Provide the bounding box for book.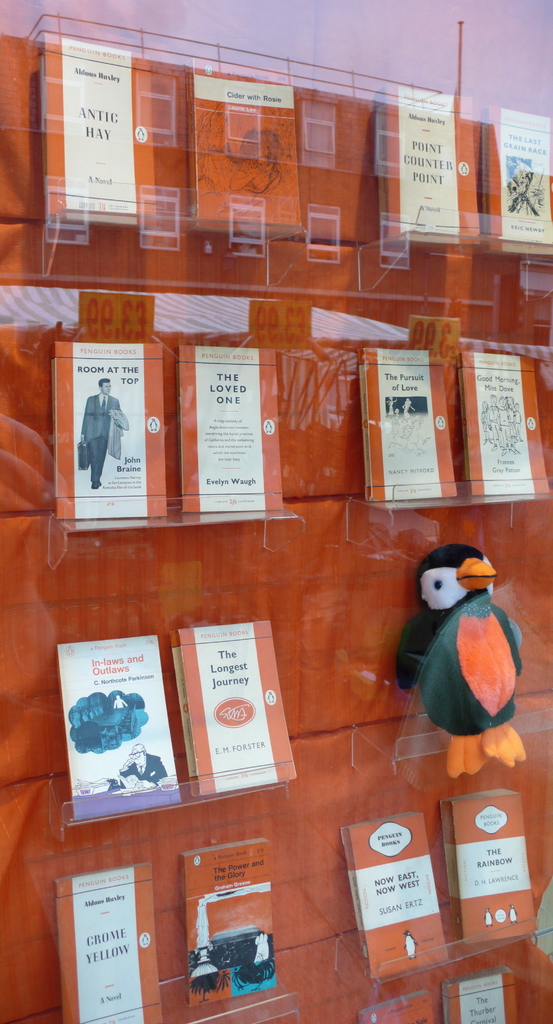
50,865,160,1020.
